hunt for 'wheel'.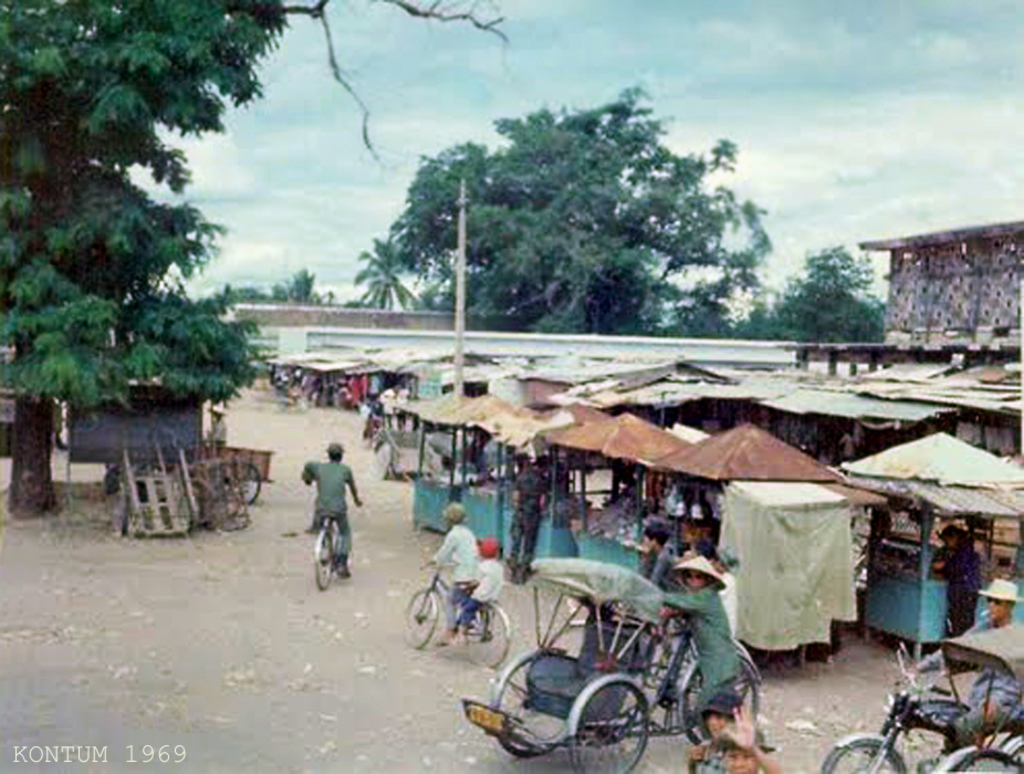
Hunted down at (460, 595, 508, 674).
